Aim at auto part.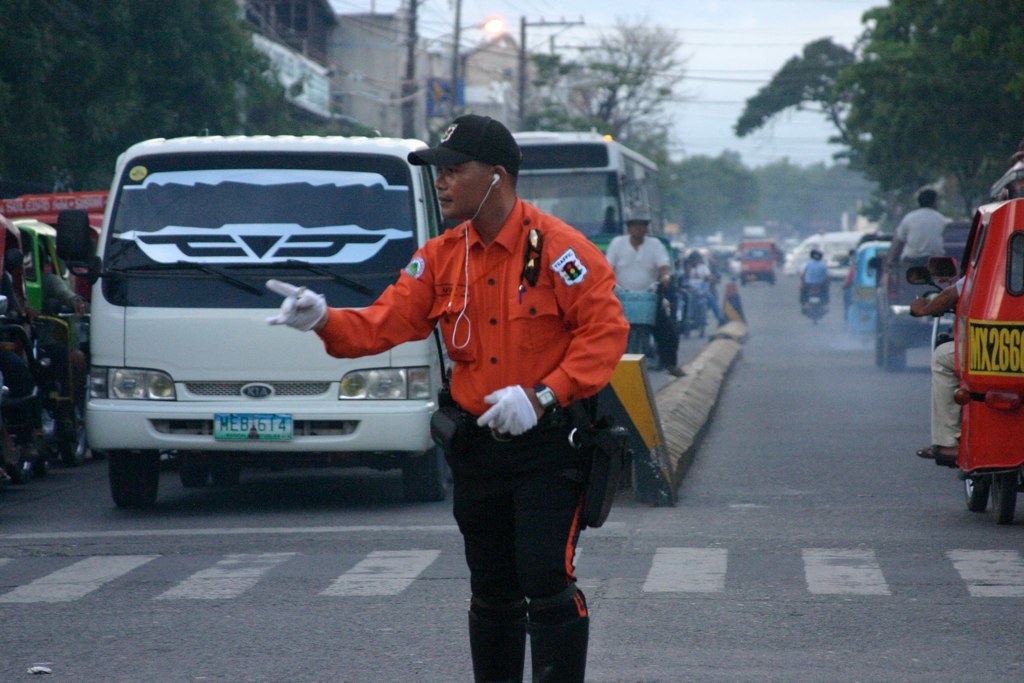
Aimed at (x1=990, y1=467, x2=1018, y2=527).
